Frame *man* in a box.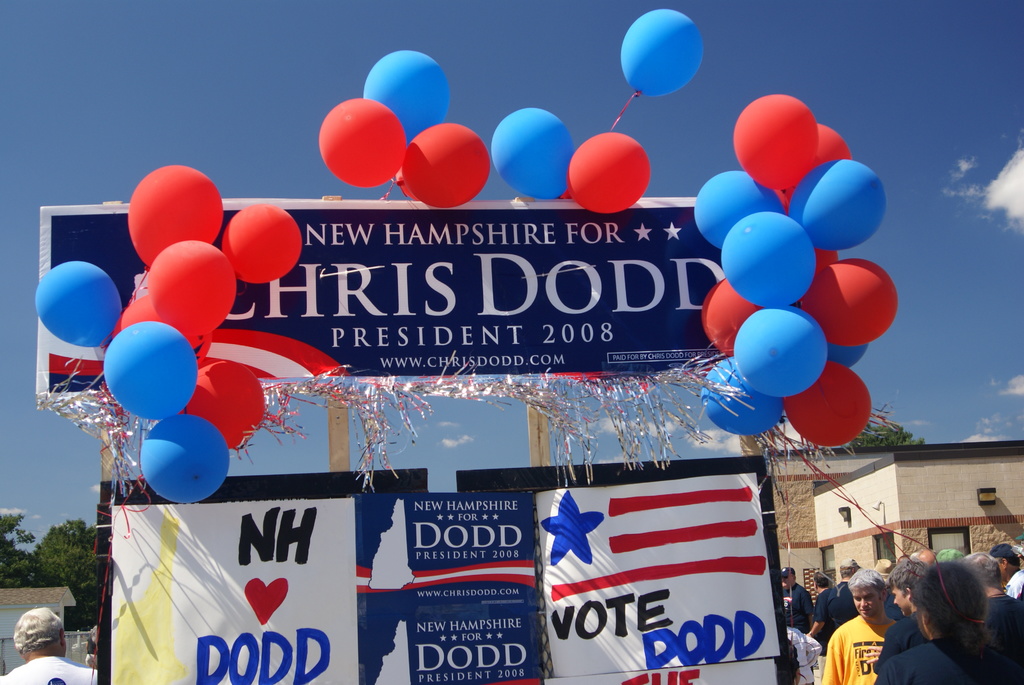
locate(808, 572, 837, 656).
